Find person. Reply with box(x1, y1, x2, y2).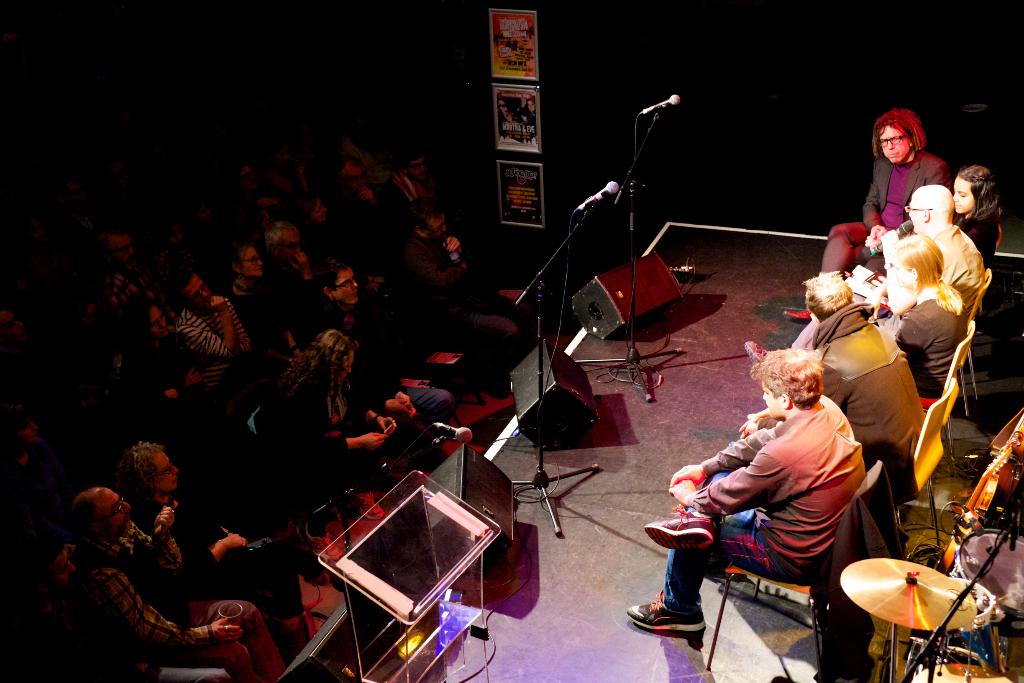
box(820, 99, 943, 251).
